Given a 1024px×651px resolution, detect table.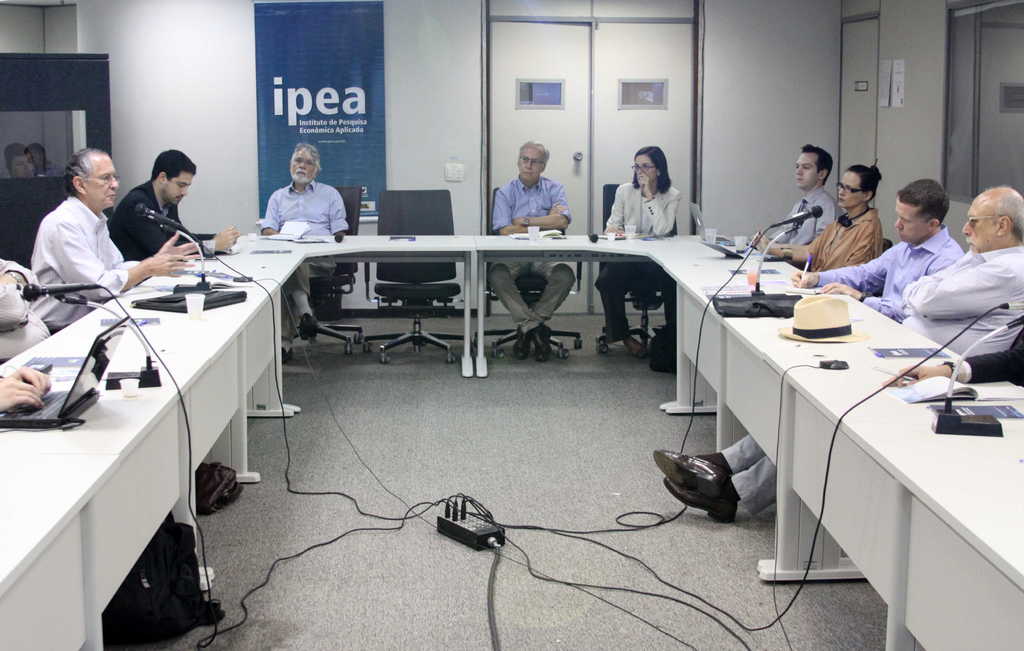
detection(0, 226, 1023, 650).
